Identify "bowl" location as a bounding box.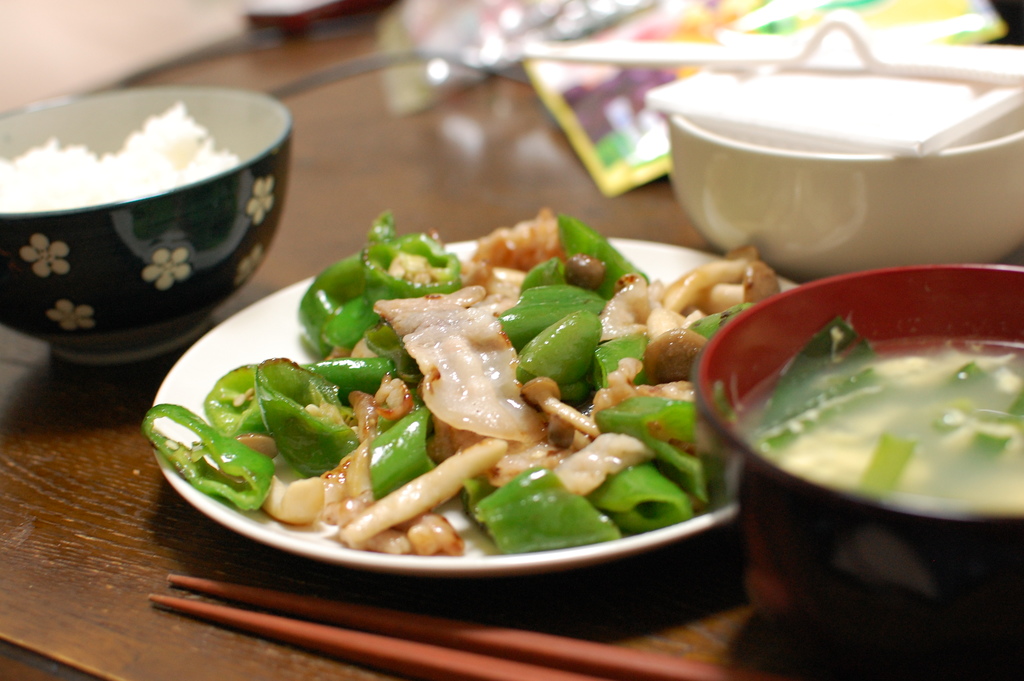
crop(692, 265, 1023, 680).
